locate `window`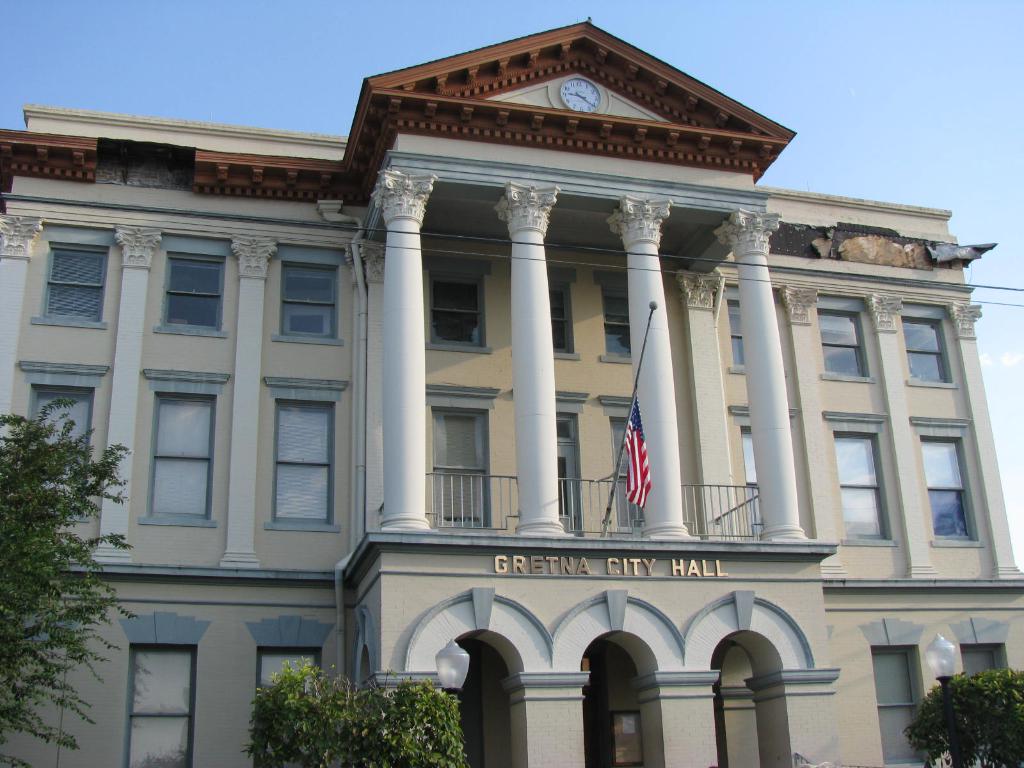
locate(423, 268, 488, 352)
